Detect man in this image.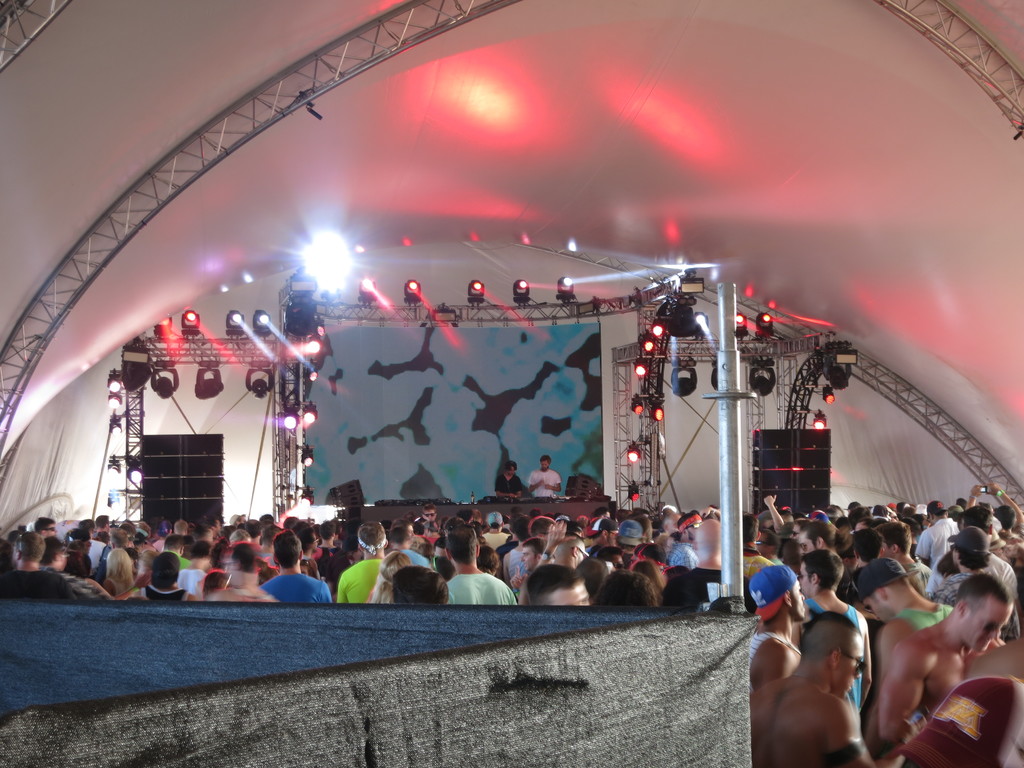
Detection: box(493, 462, 524, 497).
